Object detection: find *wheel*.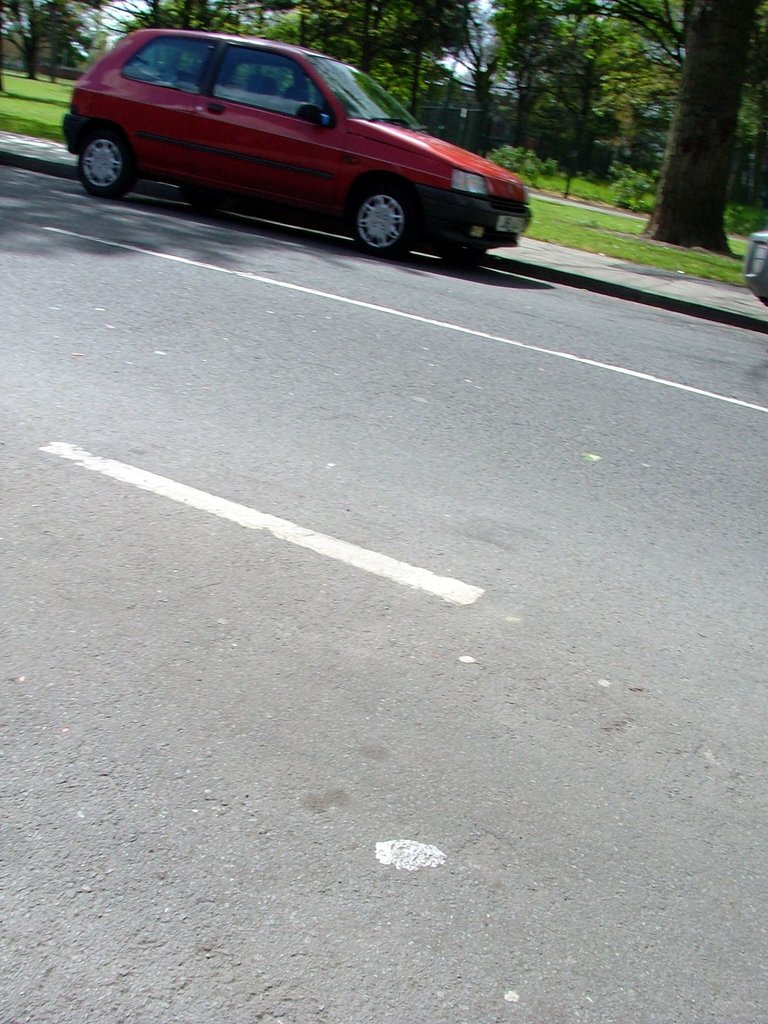
bbox=[76, 131, 122, 188].
